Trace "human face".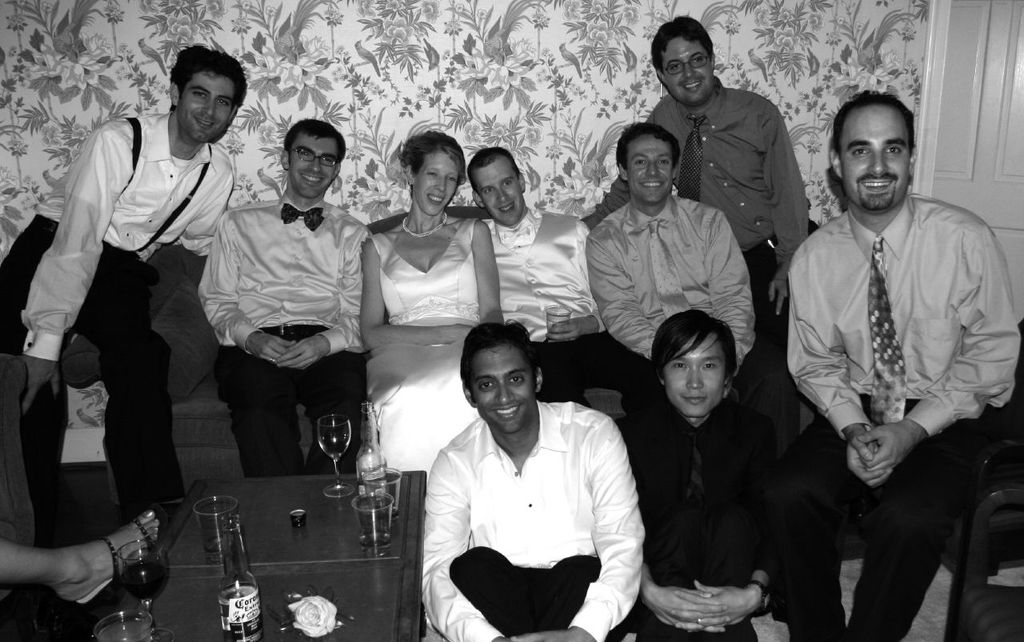
Traced to Rect(470, 347, 533, 431).
